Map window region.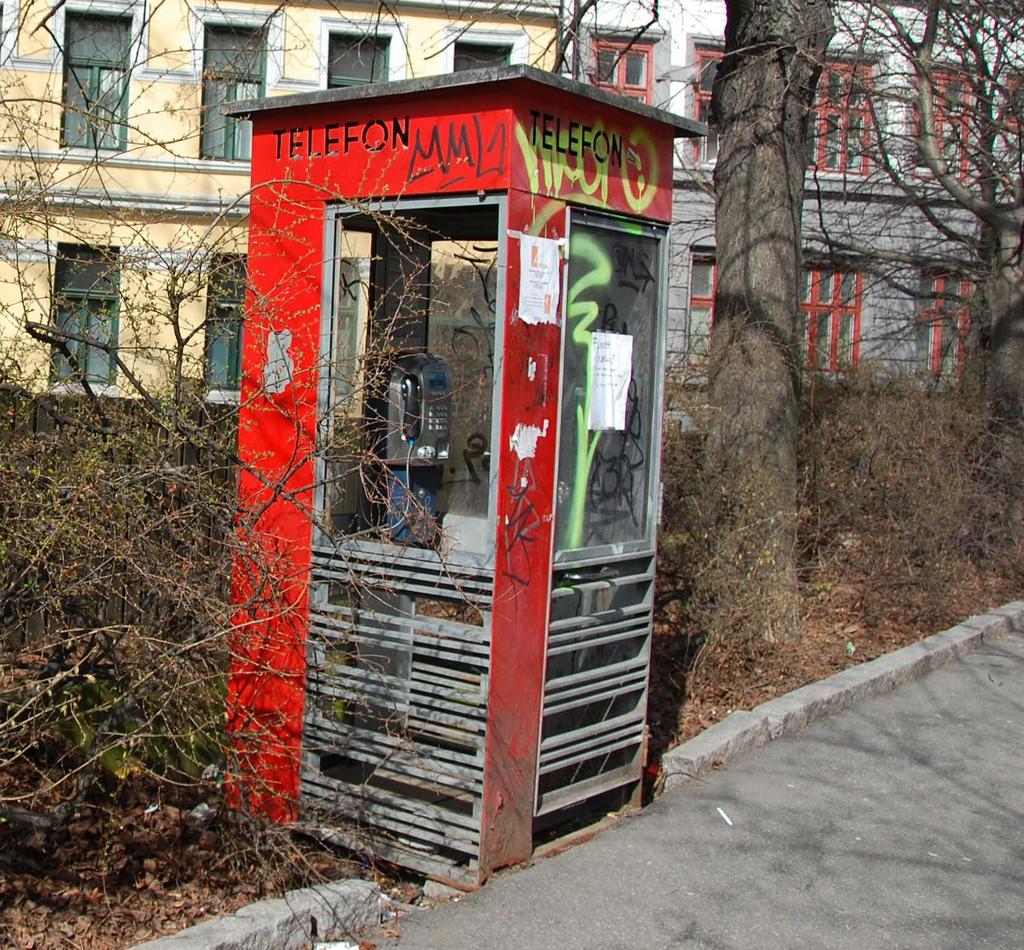
Mapped to (left=189, top=0, right=276, bottom=168).
